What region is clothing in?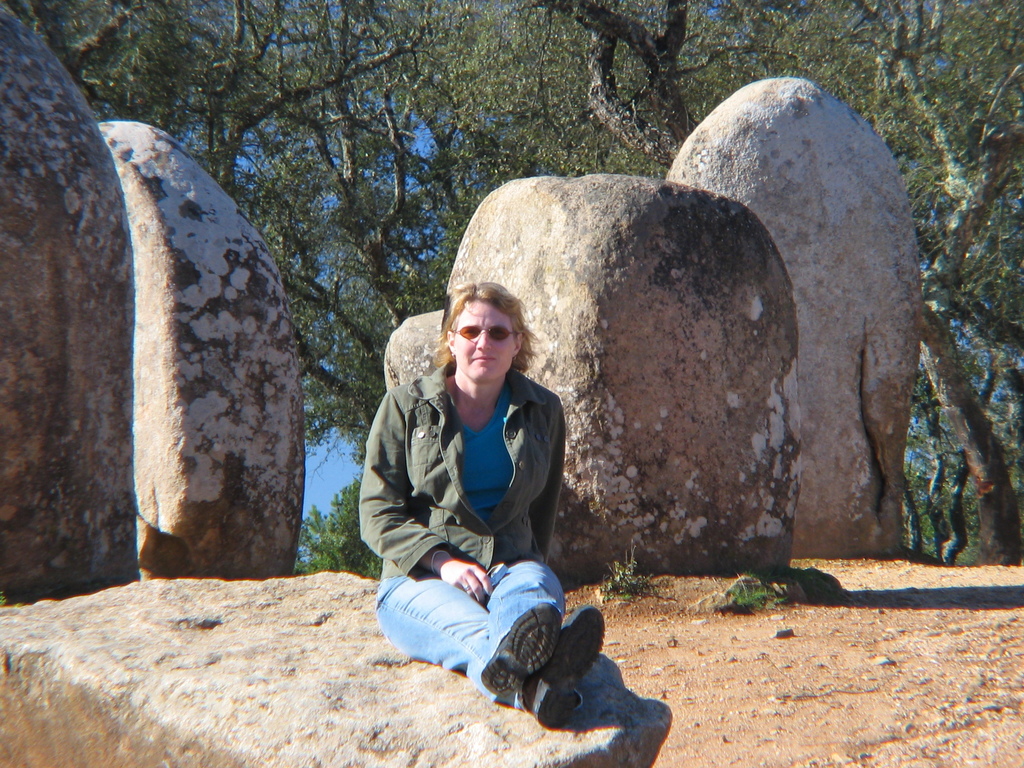
rect(359, 362, 568, 708).
